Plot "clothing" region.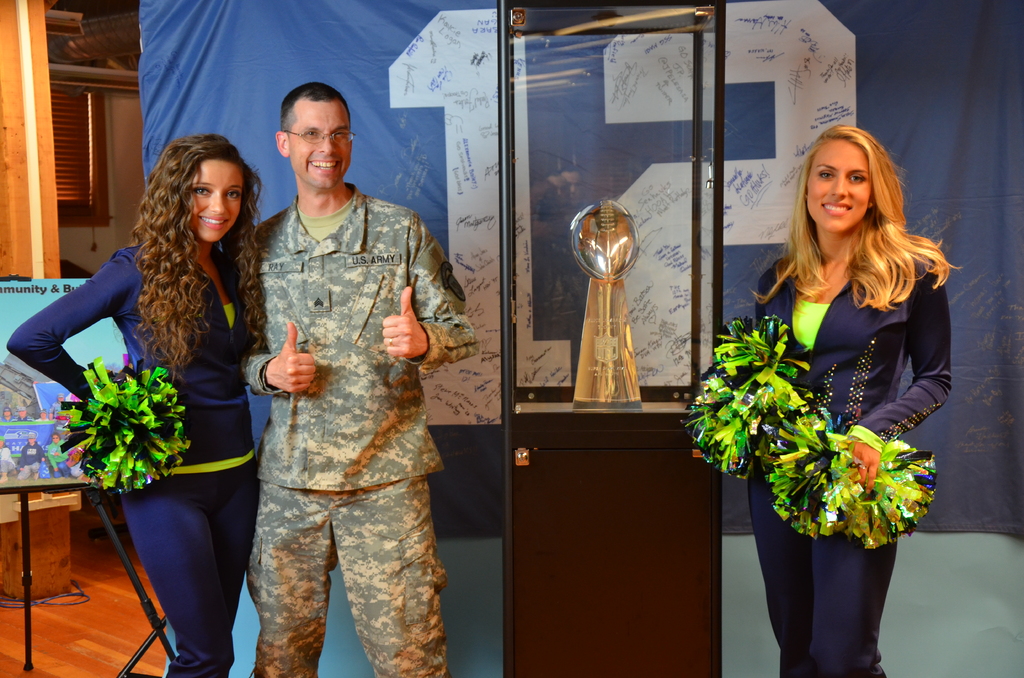
Plotted at (x1=8, y1=230, x2=257, y2=677).
